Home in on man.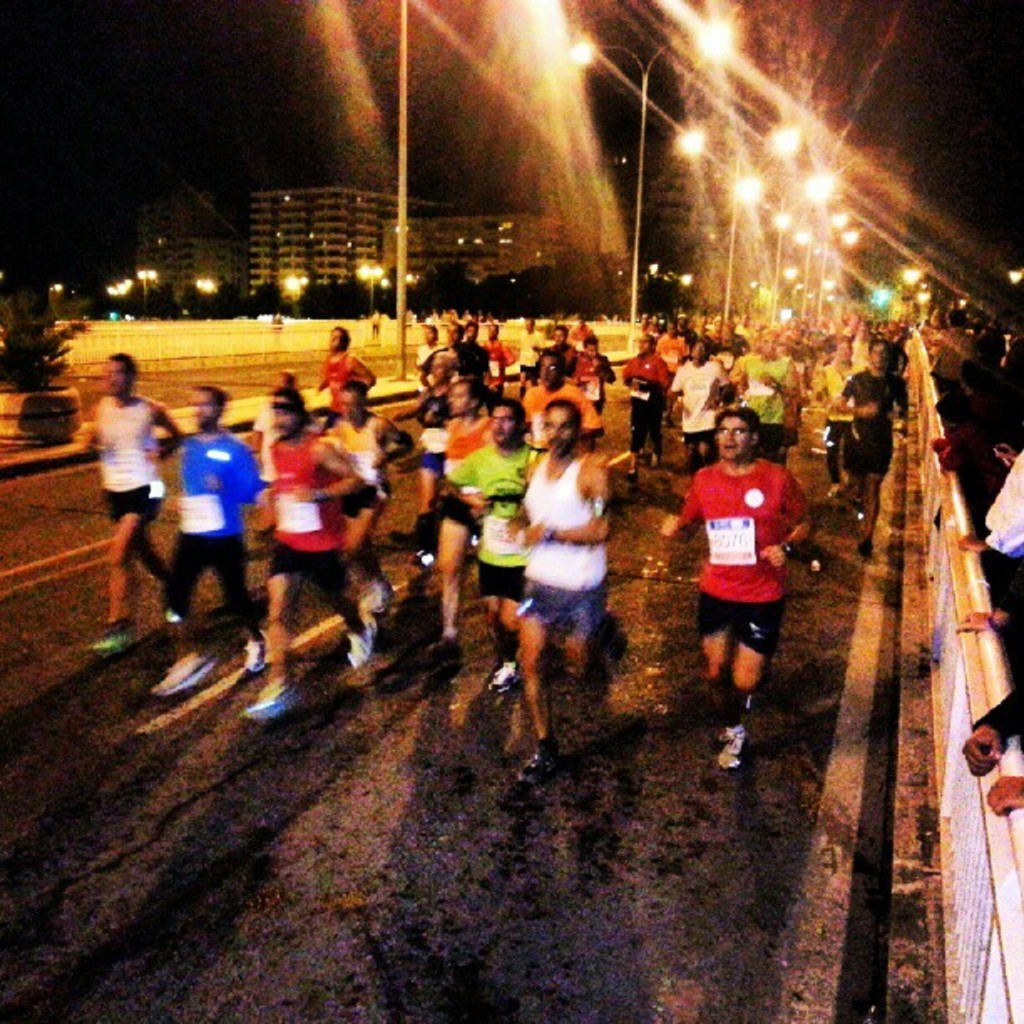
Homed in at region(479, 320, 515, 400).
